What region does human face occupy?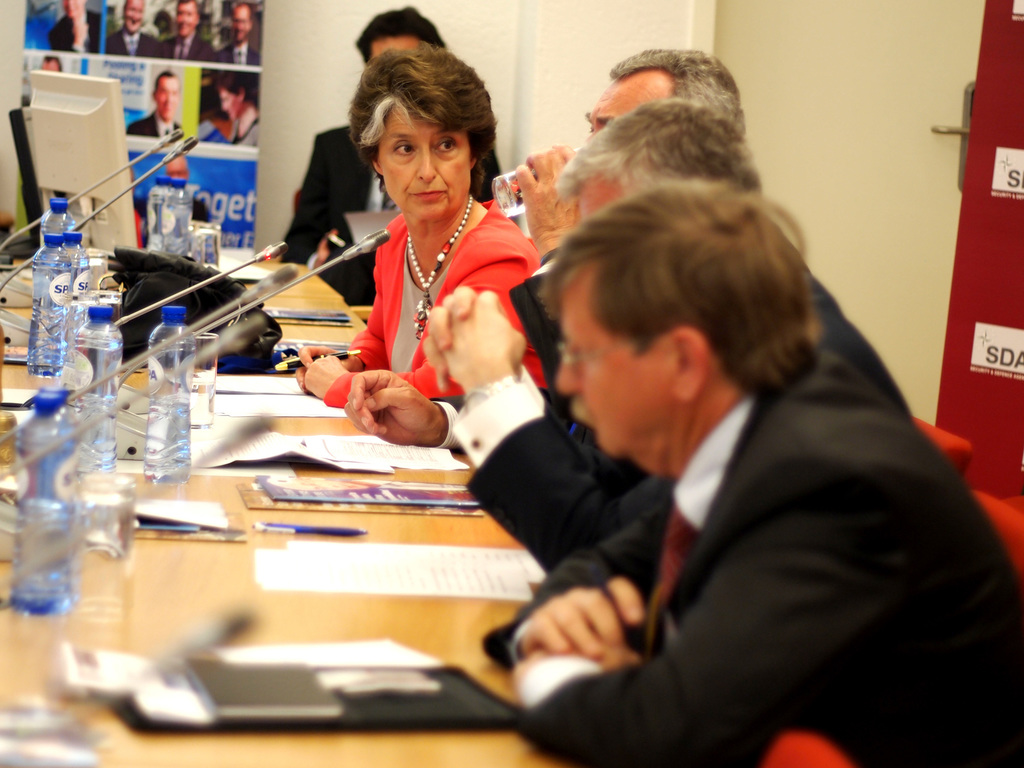
bbox=(120, 0, 152, 30).
